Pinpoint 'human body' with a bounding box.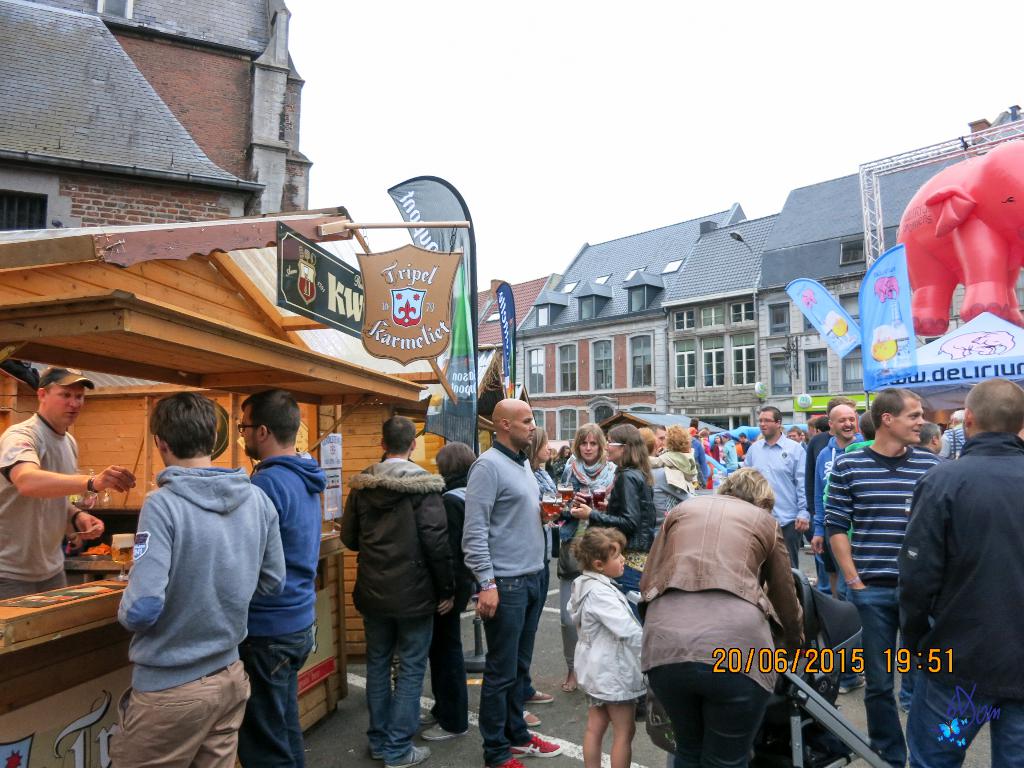
detection(564, 458, 615, 696).
